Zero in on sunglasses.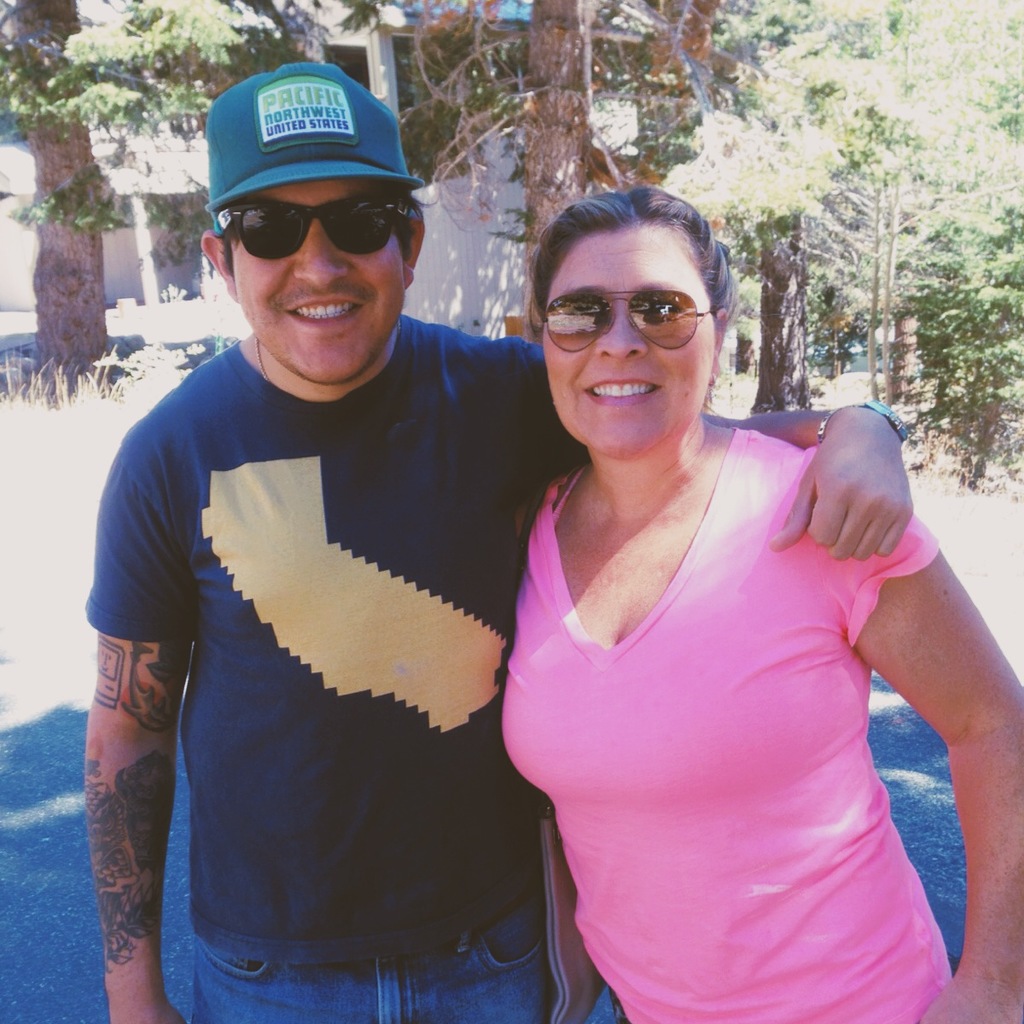
Zeroed in: x1=212 y1=177 x2=417 y2=260.
